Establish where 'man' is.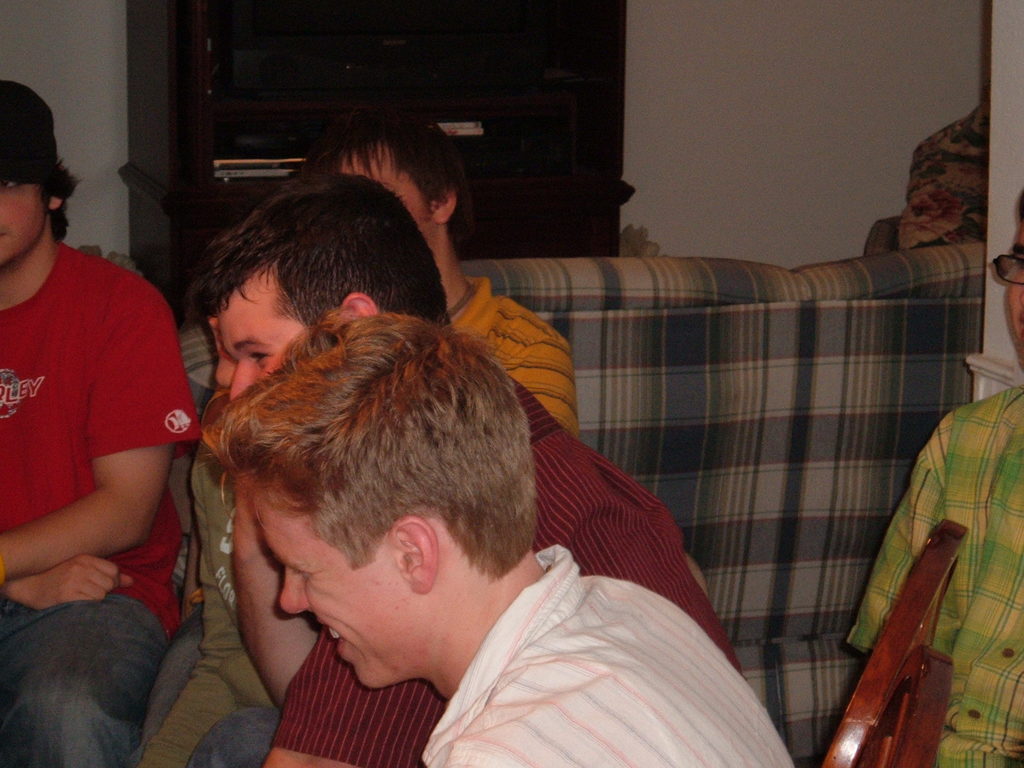
Established at x1=329, y1=104, x2=584, y2=435.
